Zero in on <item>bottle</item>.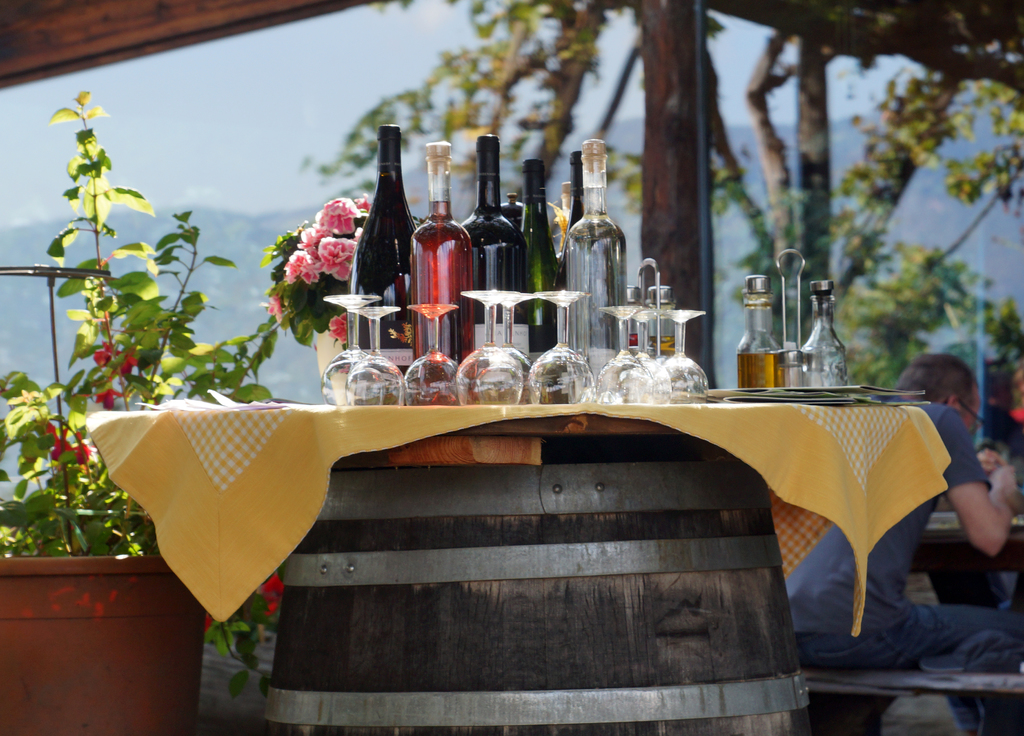
Zeroed in: [566,138,627,404].
